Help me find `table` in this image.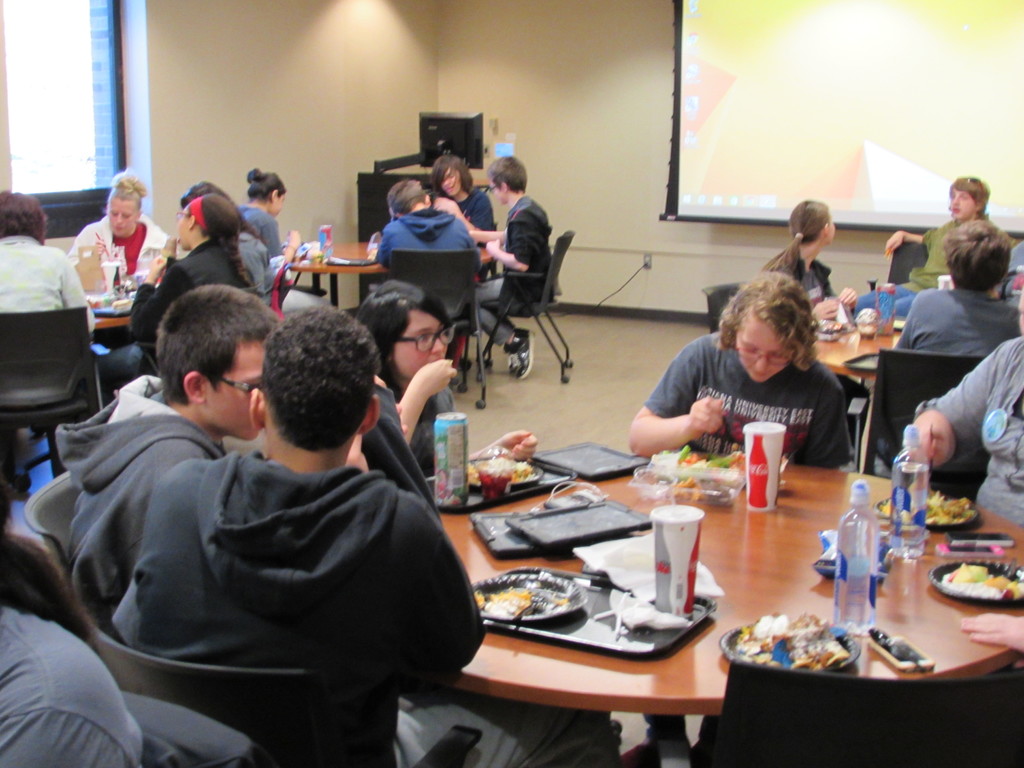
Found it: {"x1": 816, "y1": 324, "x2": 906, "y2": 382}.
